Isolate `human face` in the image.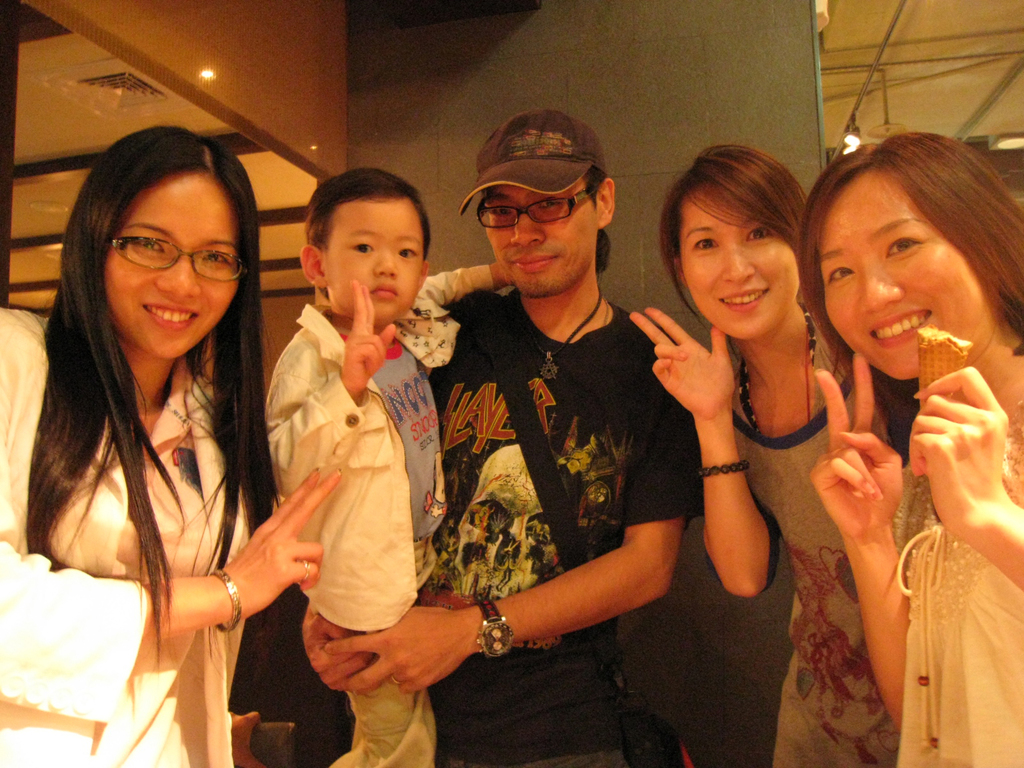
Isolated region: [463, 177, 605, 292].
